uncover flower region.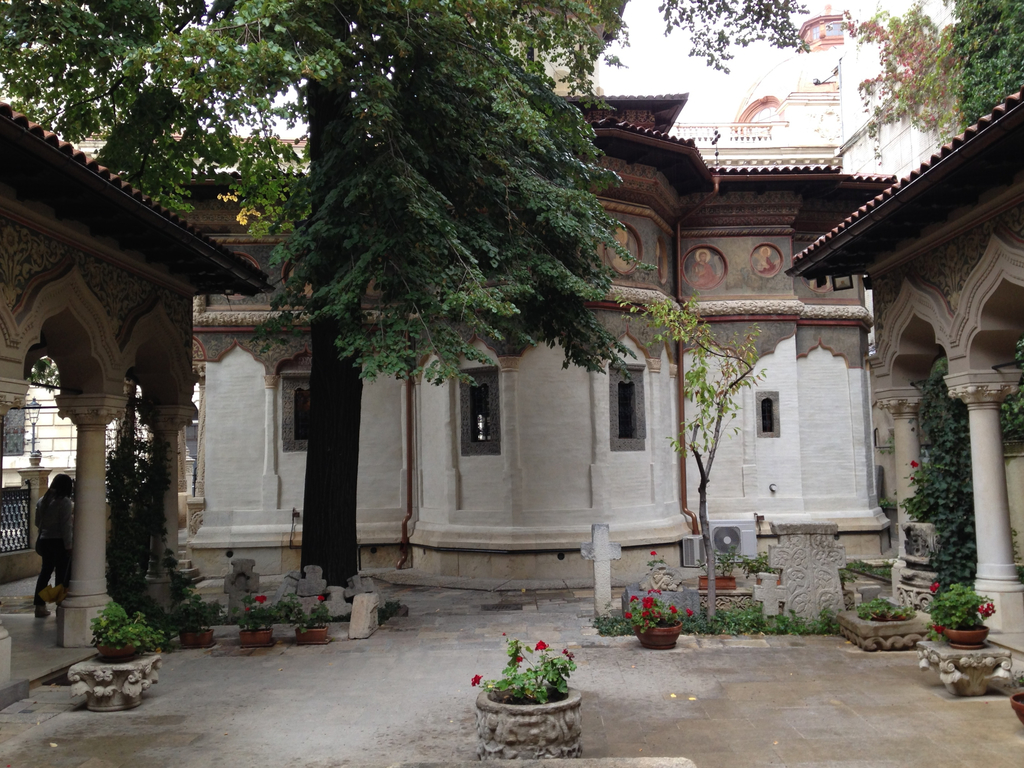
Uncovered: (536,636,553,648).
